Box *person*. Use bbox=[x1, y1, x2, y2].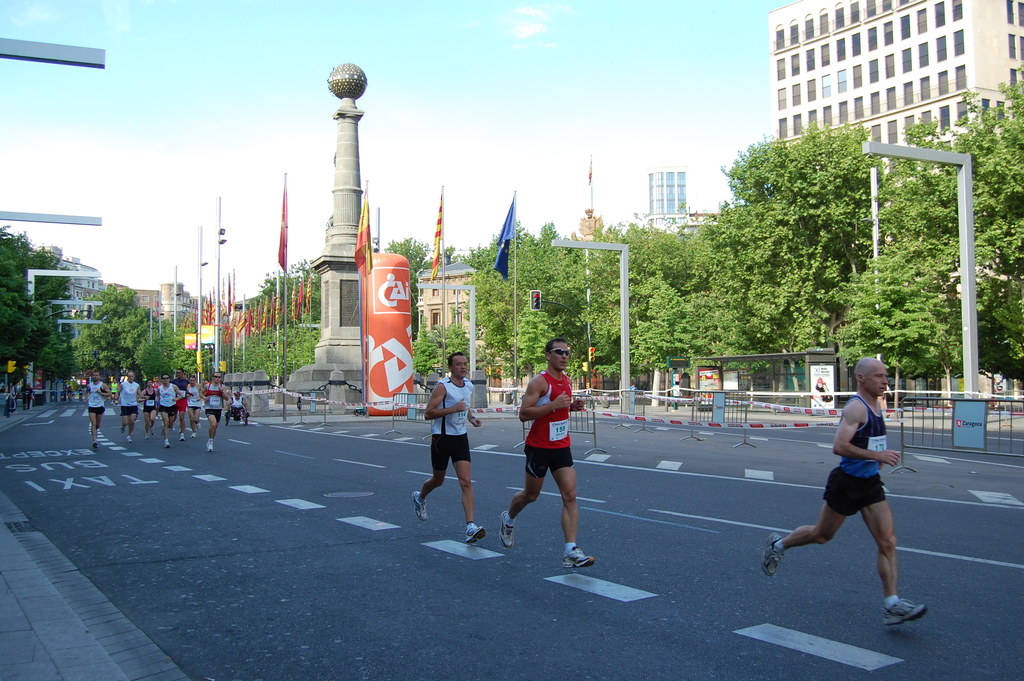
bbox=[227, 384, 244, 413].
